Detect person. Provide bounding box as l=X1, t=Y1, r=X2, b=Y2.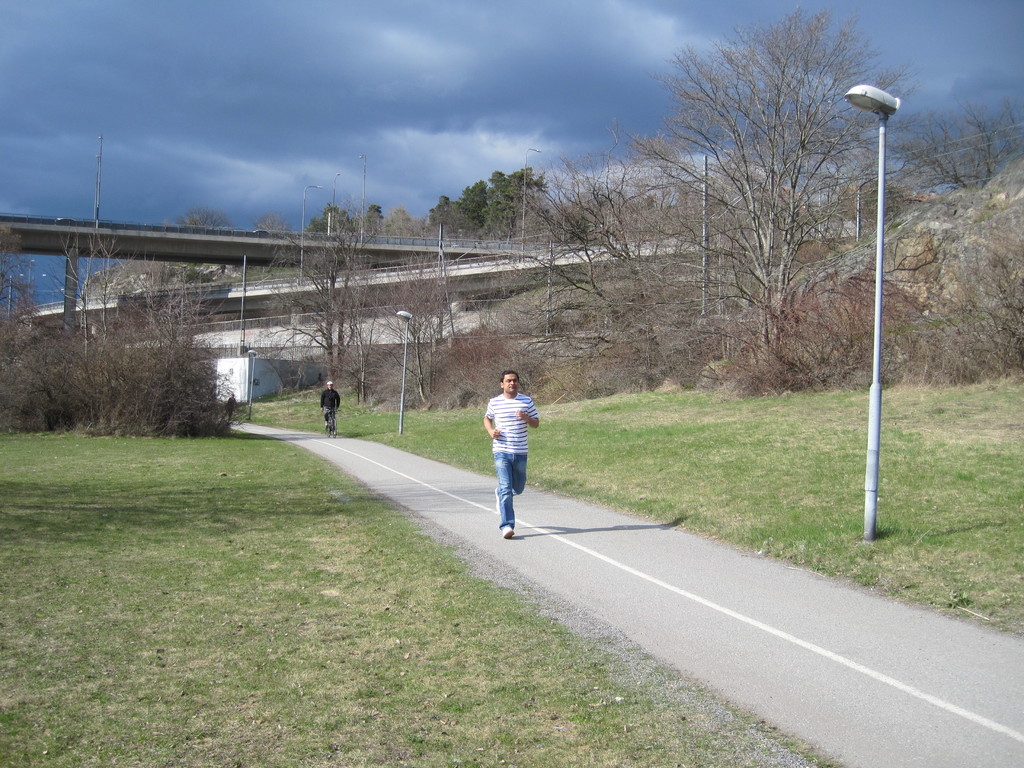
l=225, t=392, r=238, b=424.
